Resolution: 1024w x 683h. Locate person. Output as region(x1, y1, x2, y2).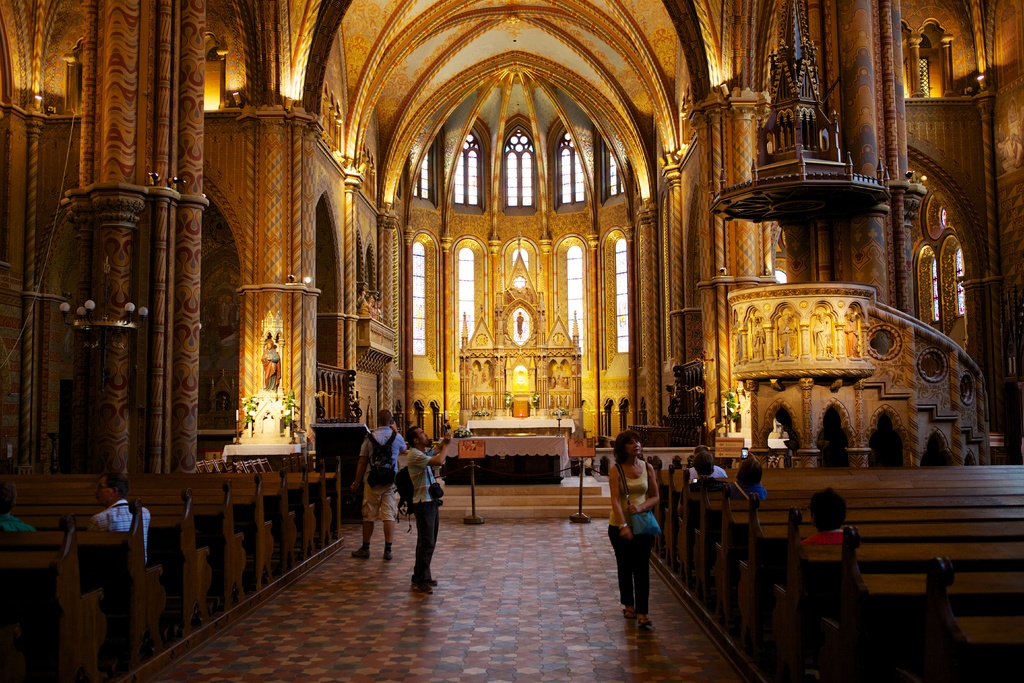
region(693, 451, 722, 480).
